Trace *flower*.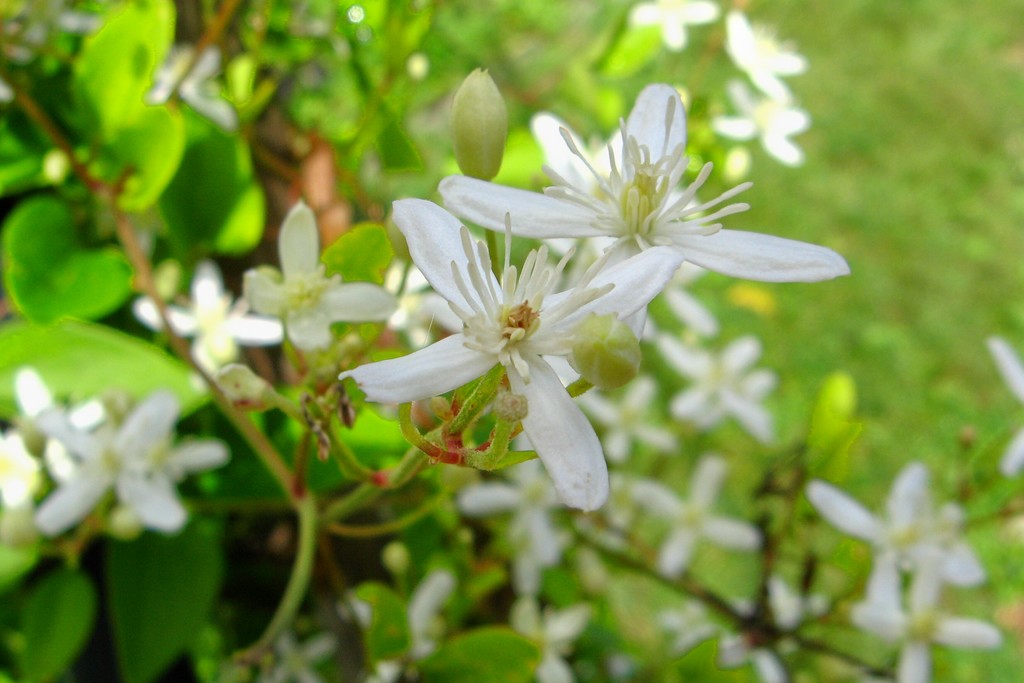
Traced to region(990, 339, 1023, 474).
